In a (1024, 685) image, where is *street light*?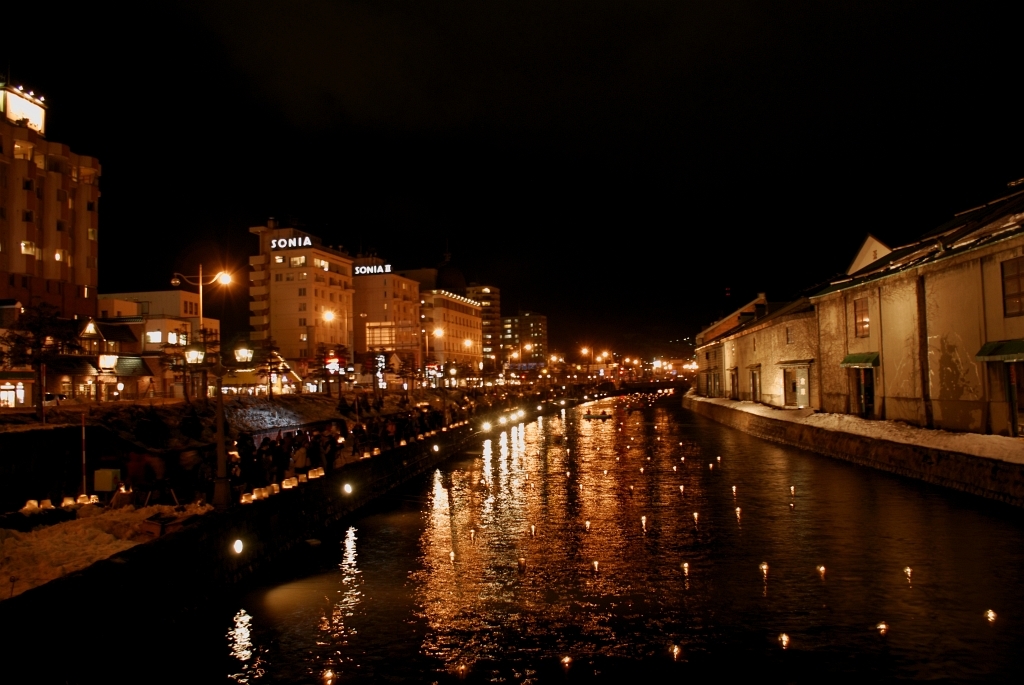
[521,341,537,366].
